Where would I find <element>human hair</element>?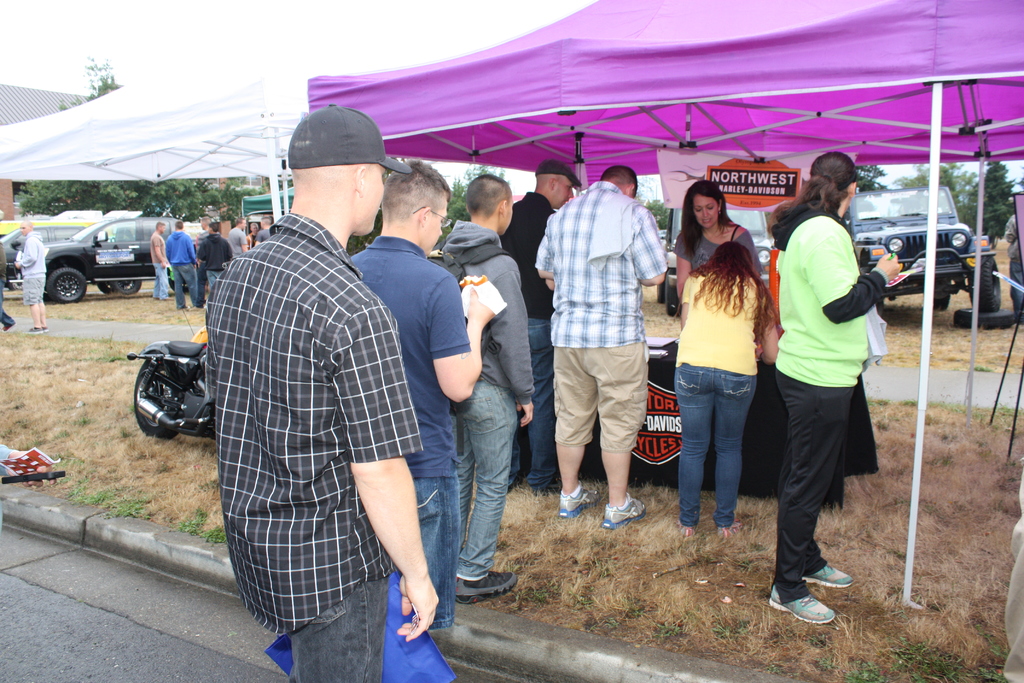
At (691,243,777,339).
